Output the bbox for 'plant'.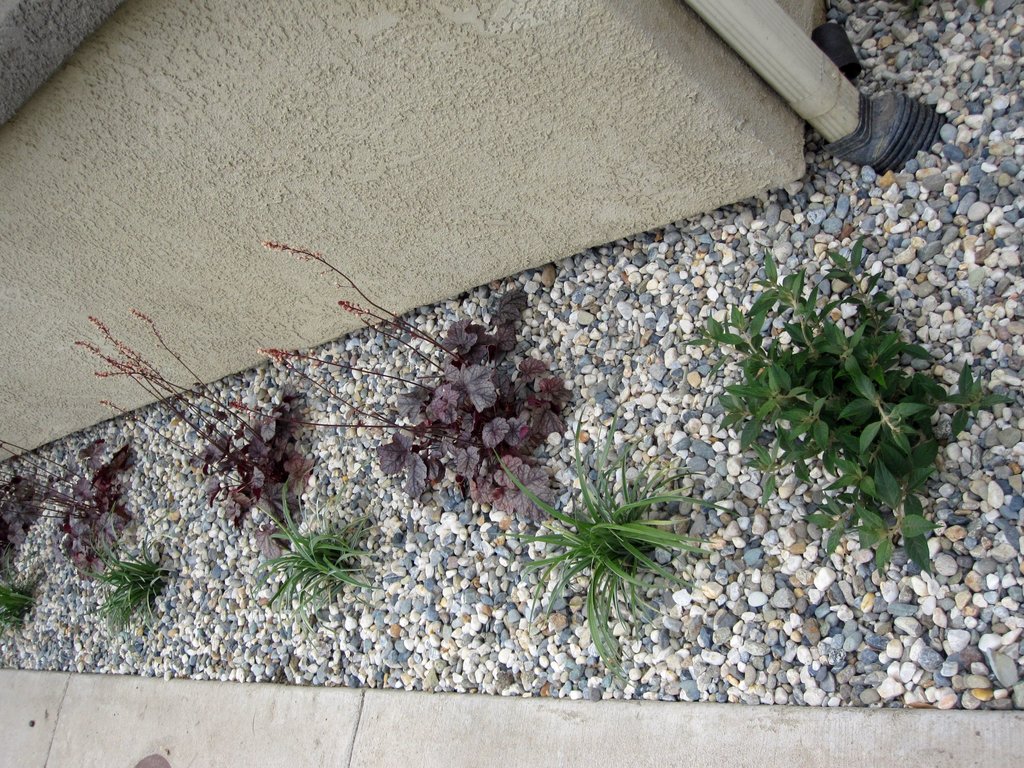
BBox(65, 308, 328, 535).
